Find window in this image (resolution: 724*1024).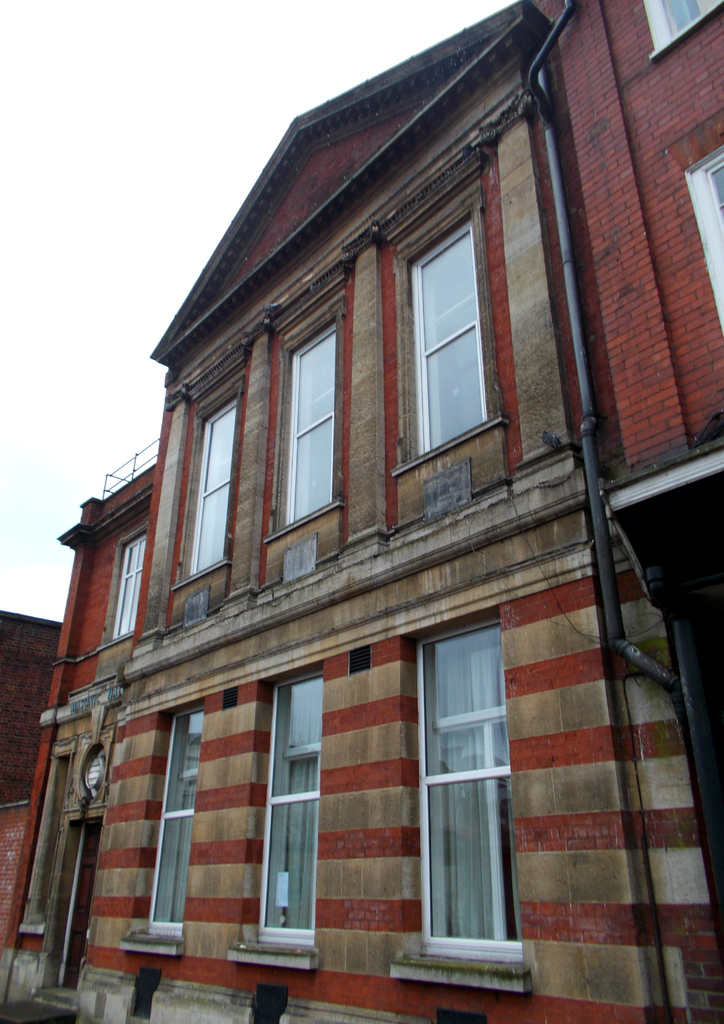
detection(101, 518, 150, 632).
